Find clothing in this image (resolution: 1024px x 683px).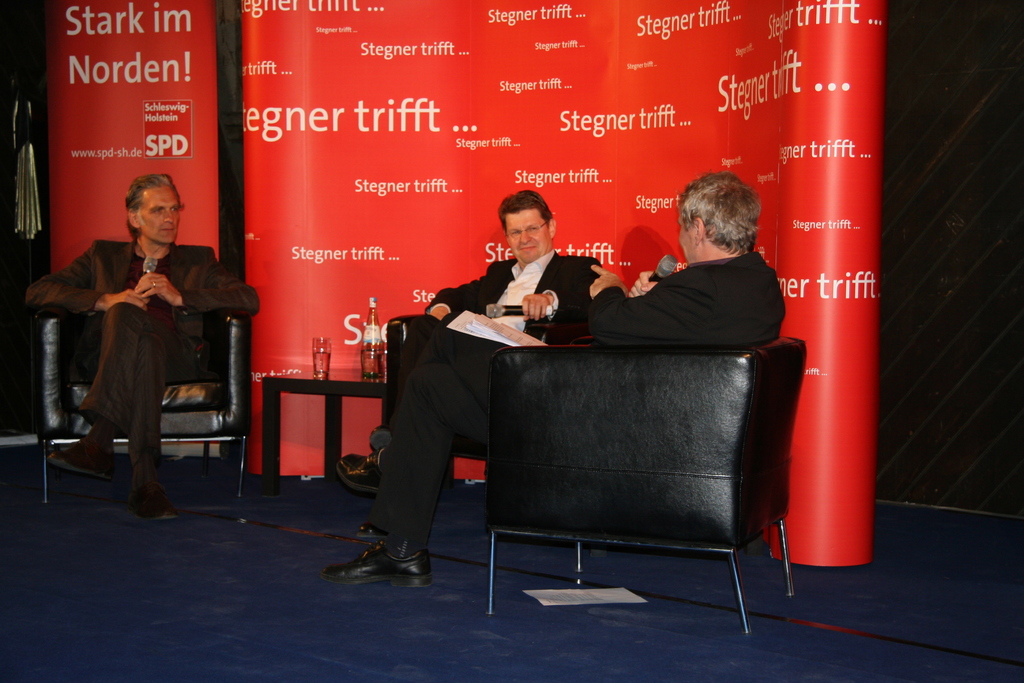
[366,248,790,561].
